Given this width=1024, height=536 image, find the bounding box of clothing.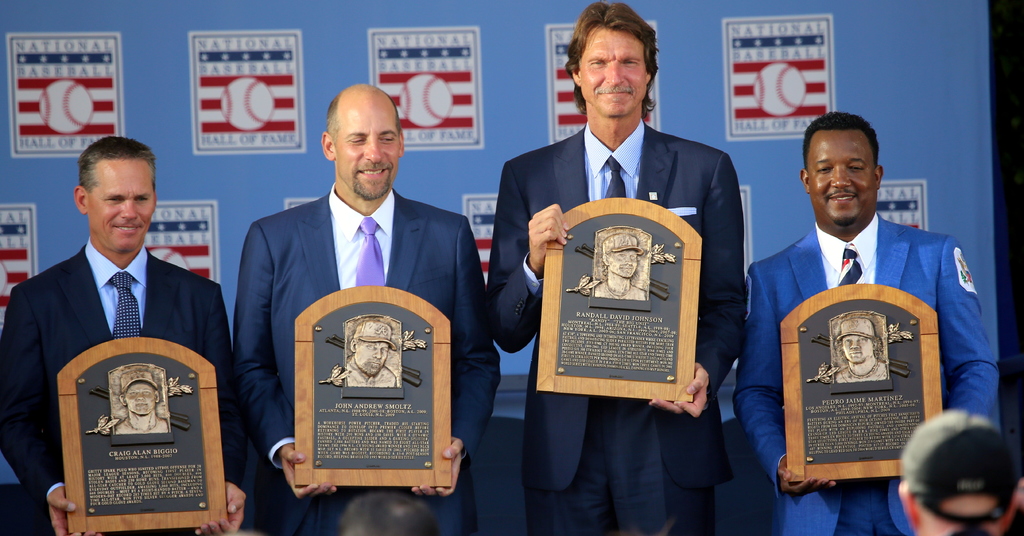
3:227:272:535.
